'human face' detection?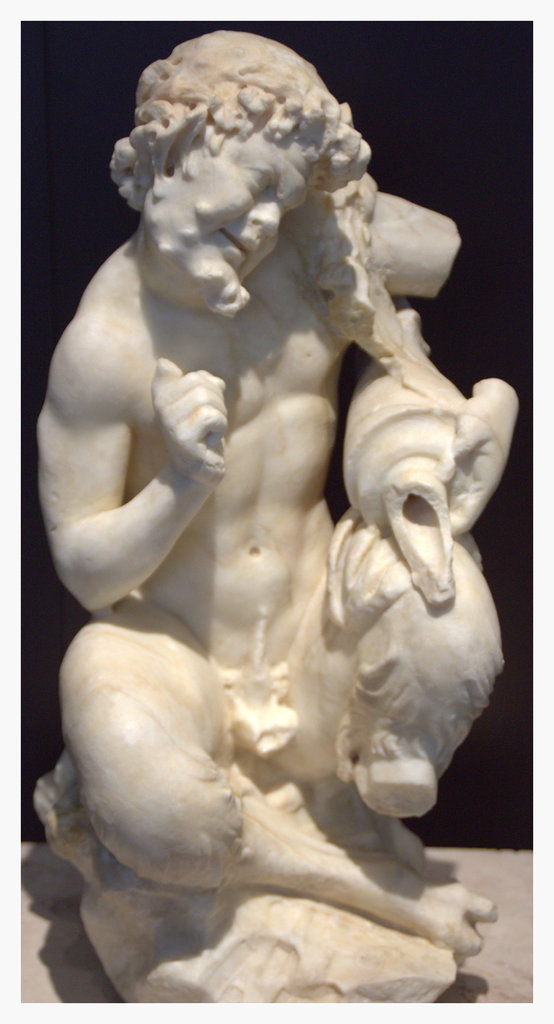
x1=153 y1=125 x2=323 y2=286
